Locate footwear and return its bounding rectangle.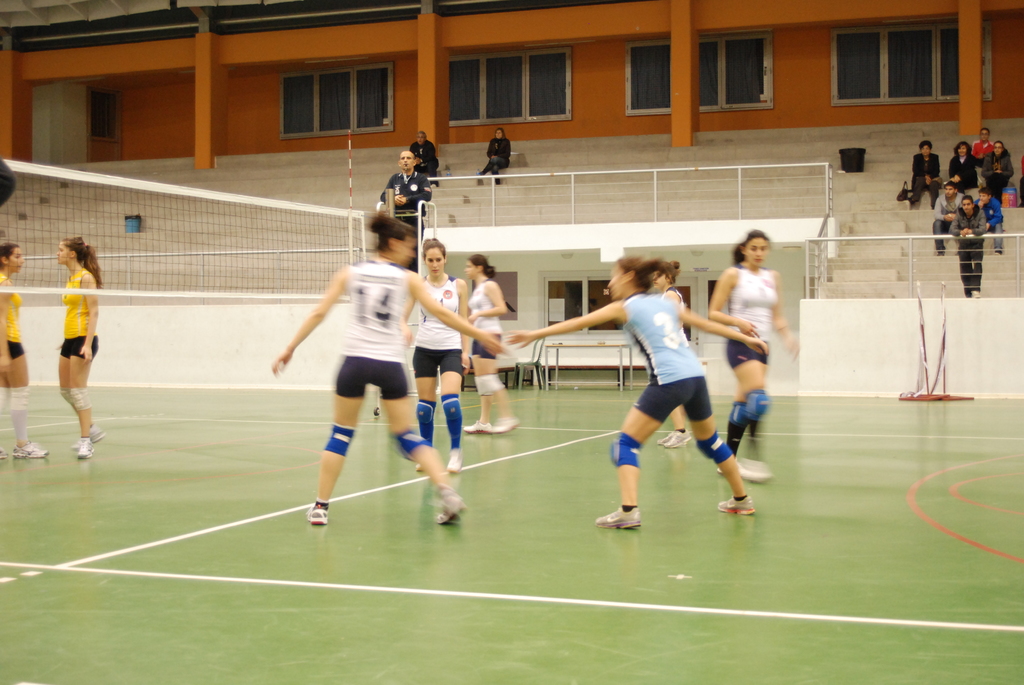
bbox(301, 494, 331, 526).
